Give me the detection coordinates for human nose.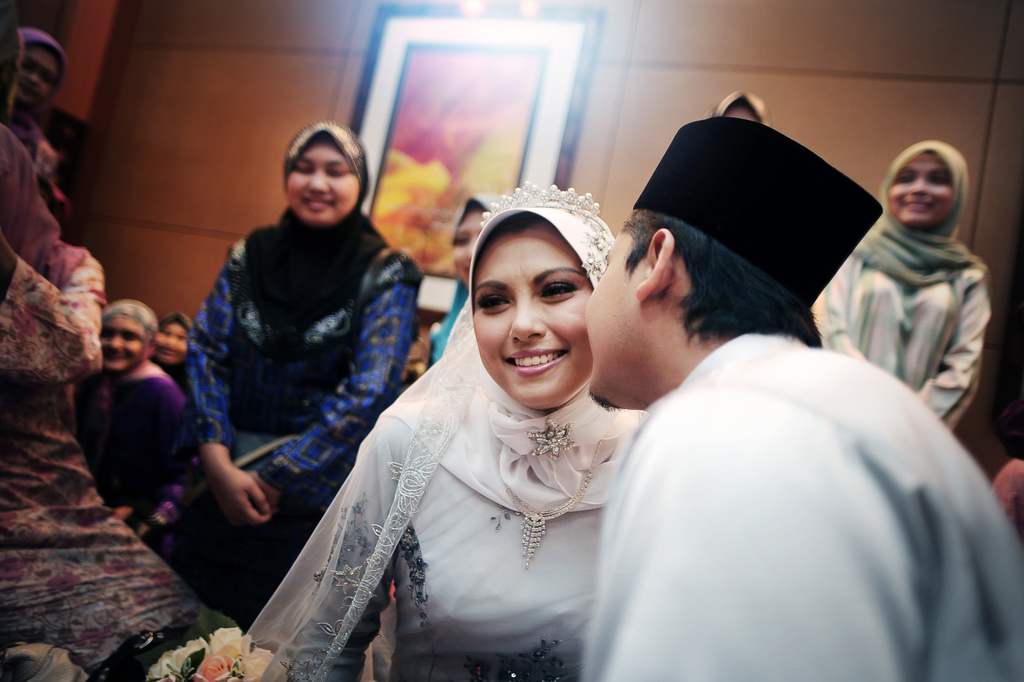
BBox(911, 183, 927, 198).
